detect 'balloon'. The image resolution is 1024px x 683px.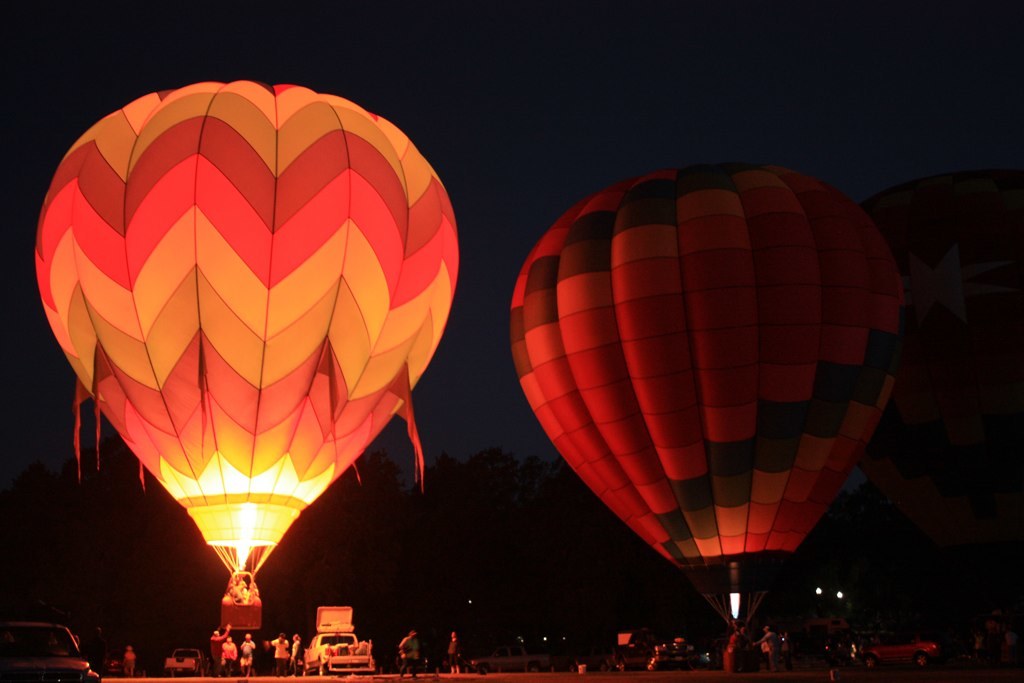
31:79:459:544.
